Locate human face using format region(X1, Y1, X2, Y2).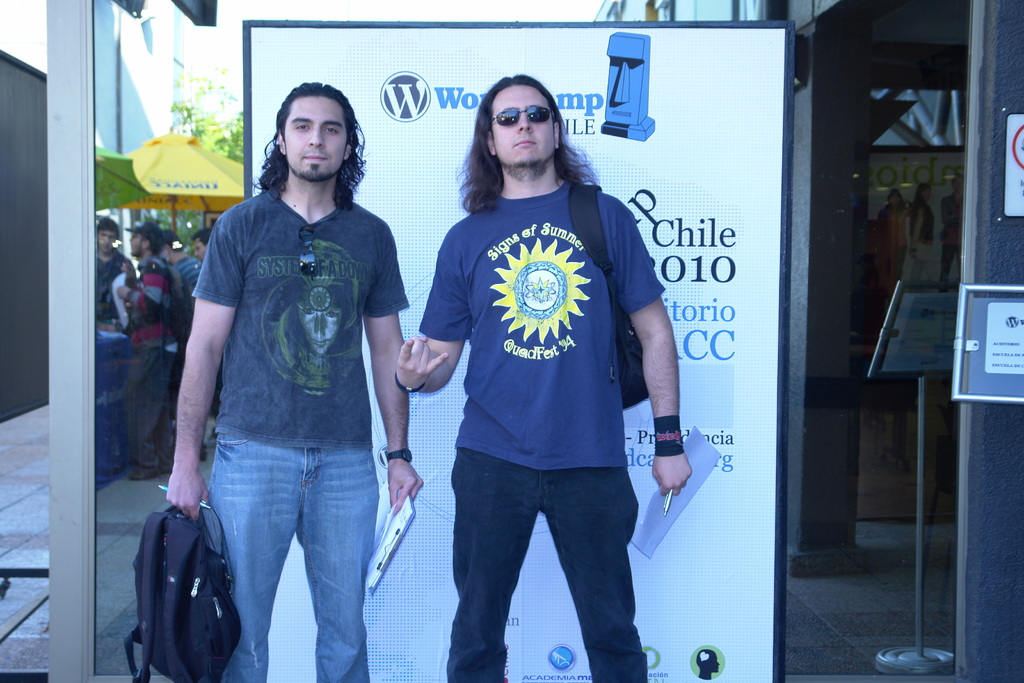
region(285, 93, 346, 181).
